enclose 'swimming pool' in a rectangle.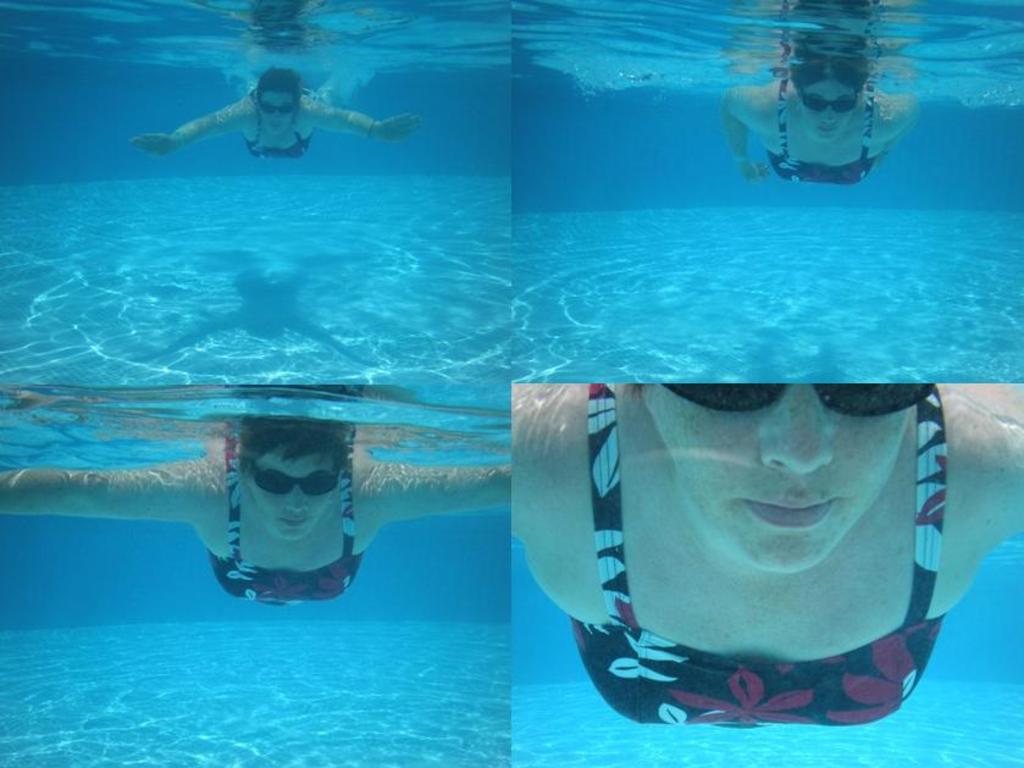
detection(0, 379, 511, 766).
